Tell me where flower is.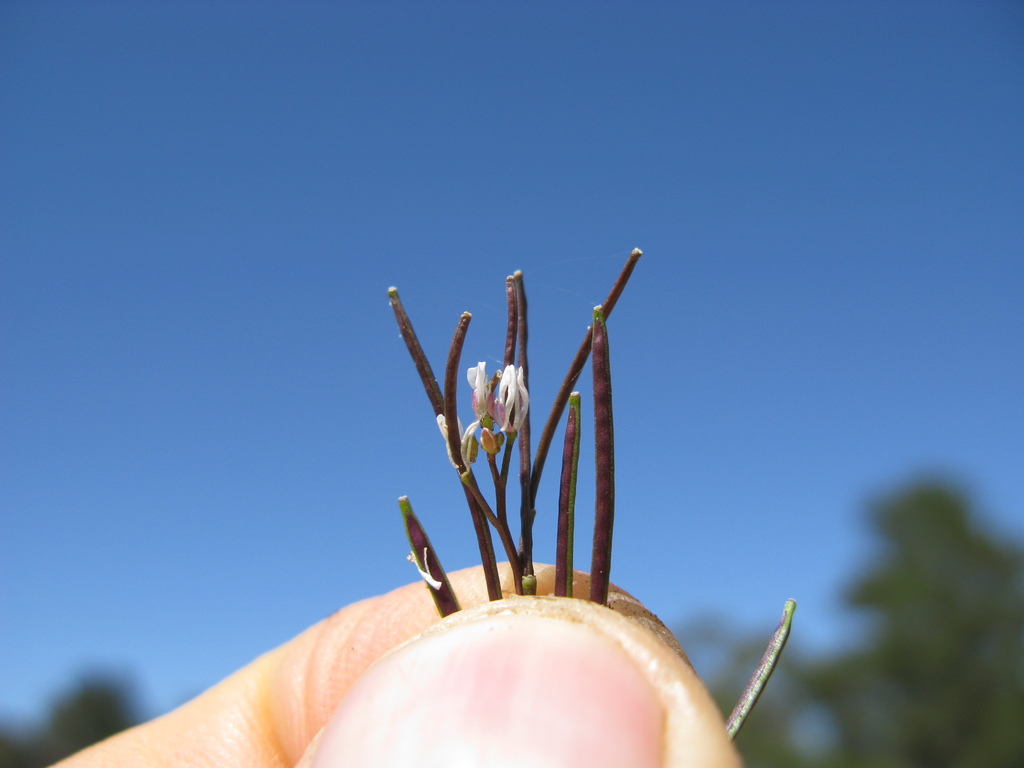
flower is at detection(450, 359, 542, 454).
